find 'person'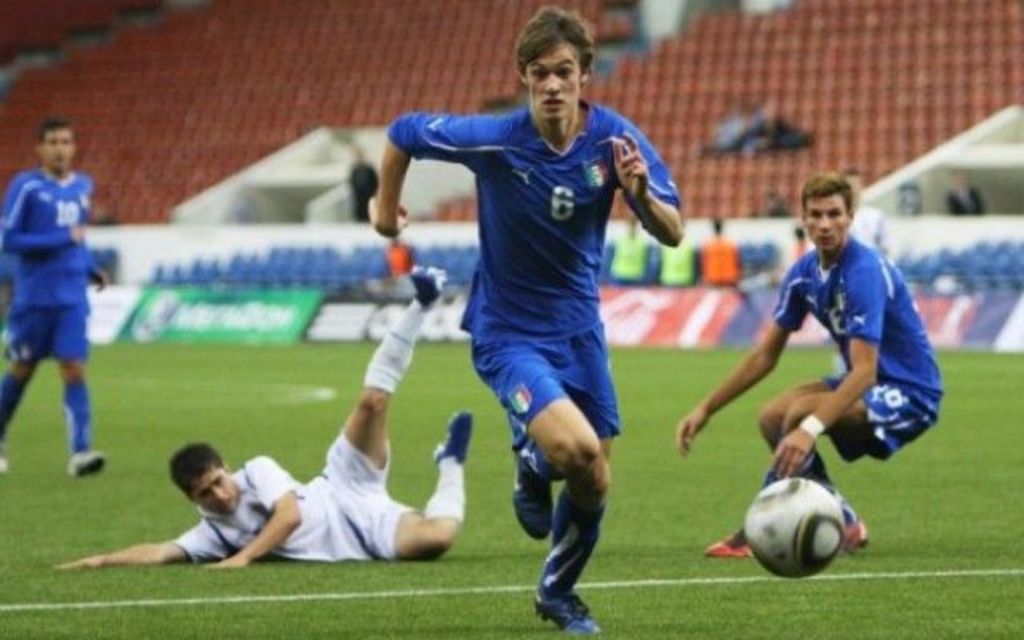
349/142/381/222
